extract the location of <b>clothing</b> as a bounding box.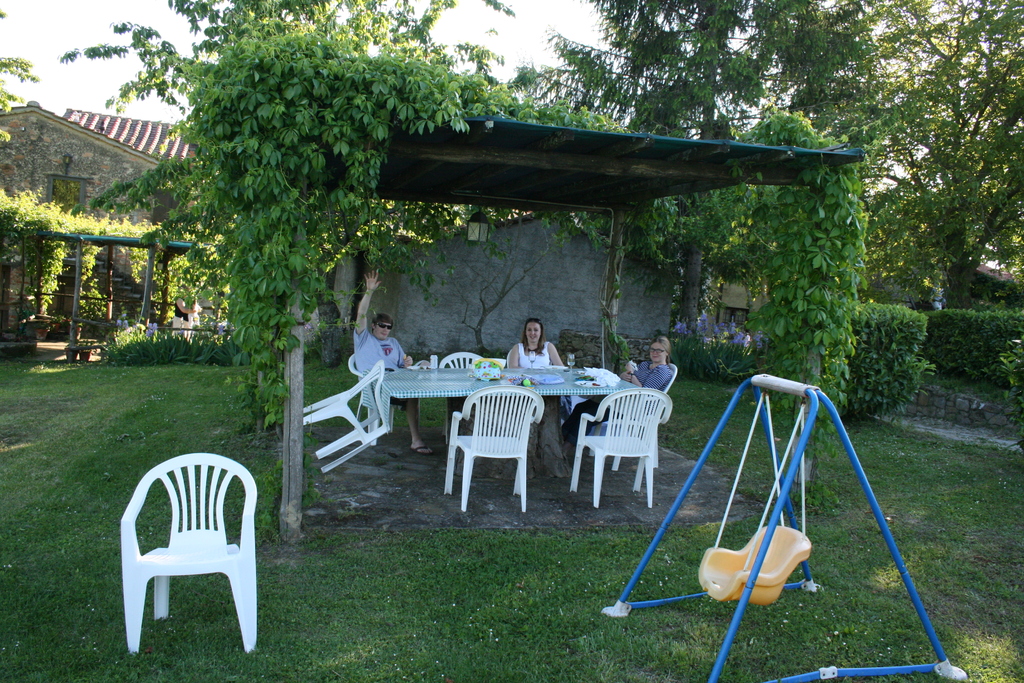
bbox=[513, 343, 554, 368].
